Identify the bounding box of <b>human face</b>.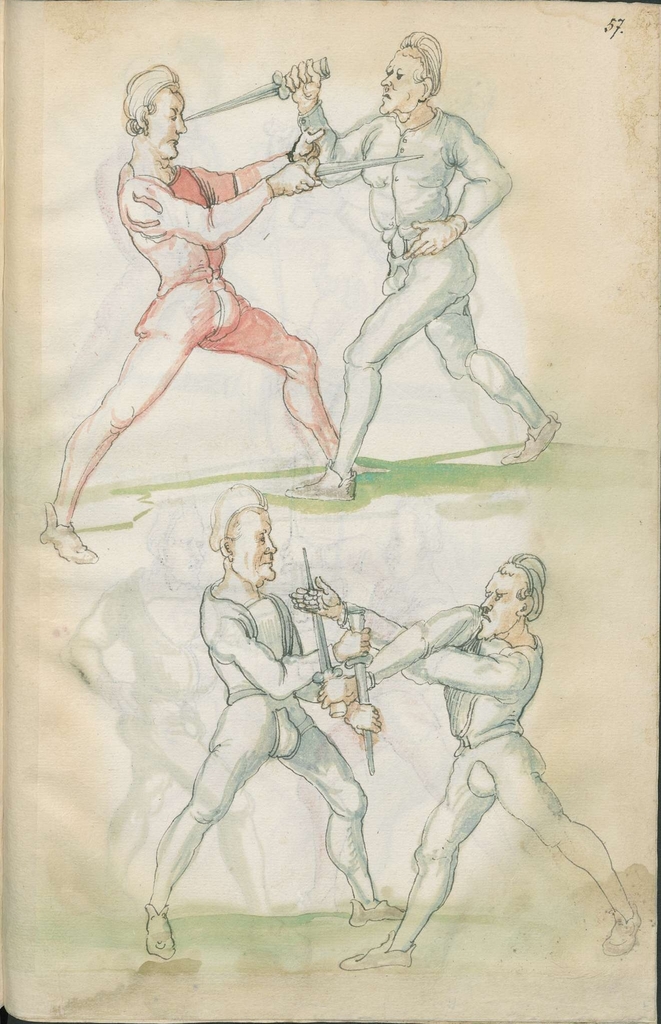
left=143, top=89, right=192, bottom=154.
